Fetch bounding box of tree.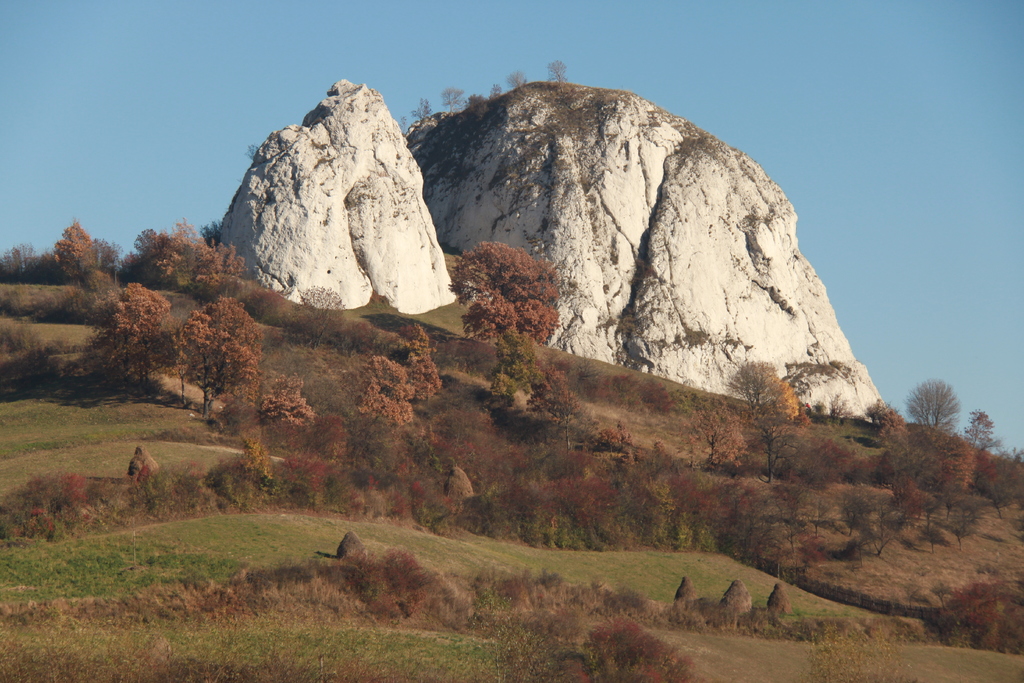
Bbox: l=289, t=283, r=349, b=347.
